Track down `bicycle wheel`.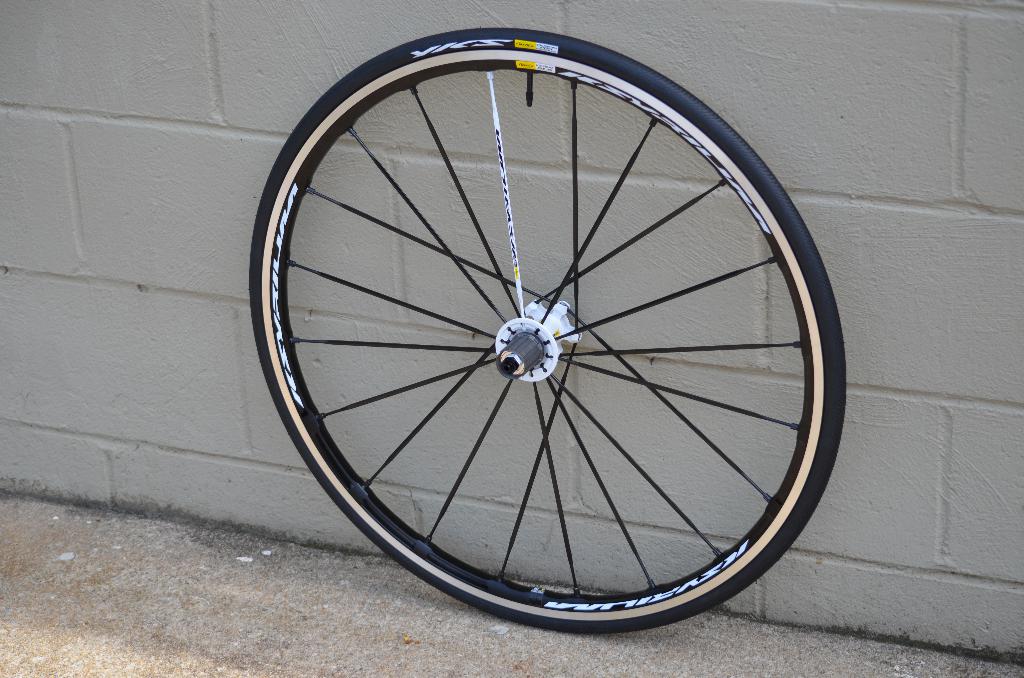
Tracked to region(244, 19, 826, 668).
